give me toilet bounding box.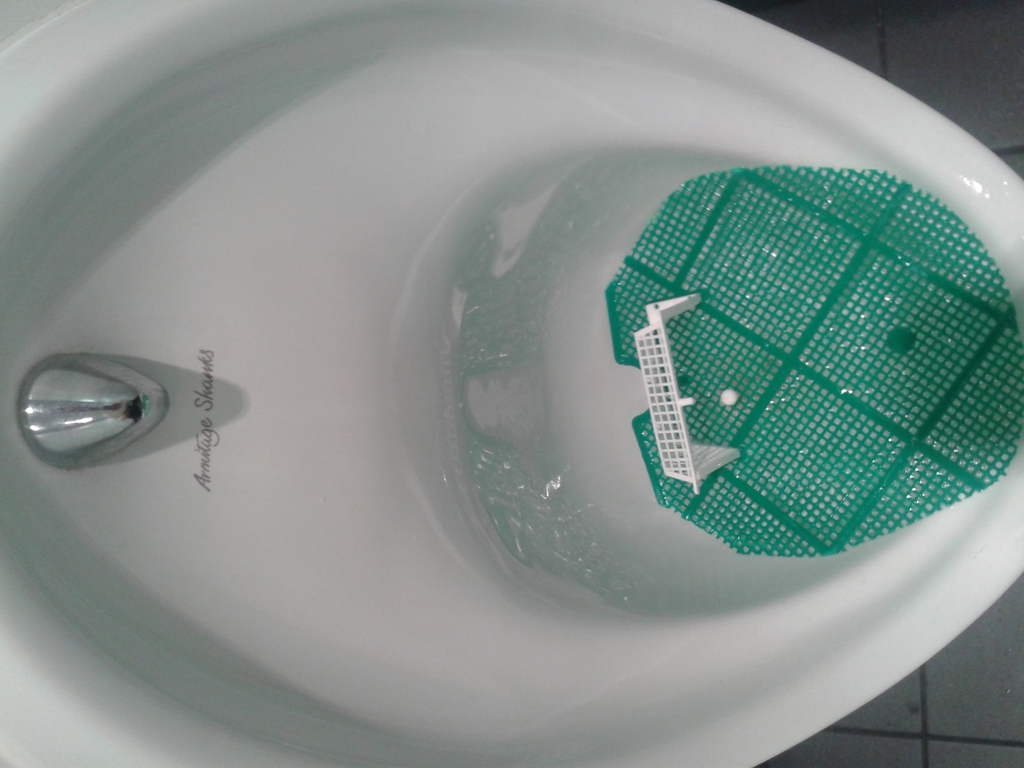
box(0, 0, 1023, 767).
